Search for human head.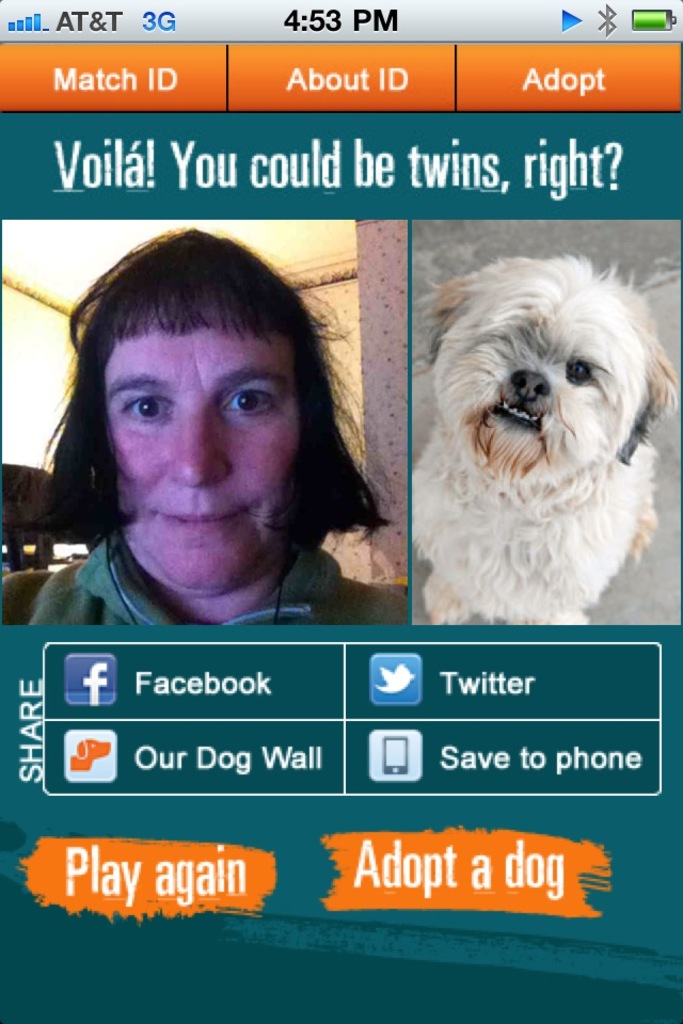
Found at box=[28, 230, 379, 586].
